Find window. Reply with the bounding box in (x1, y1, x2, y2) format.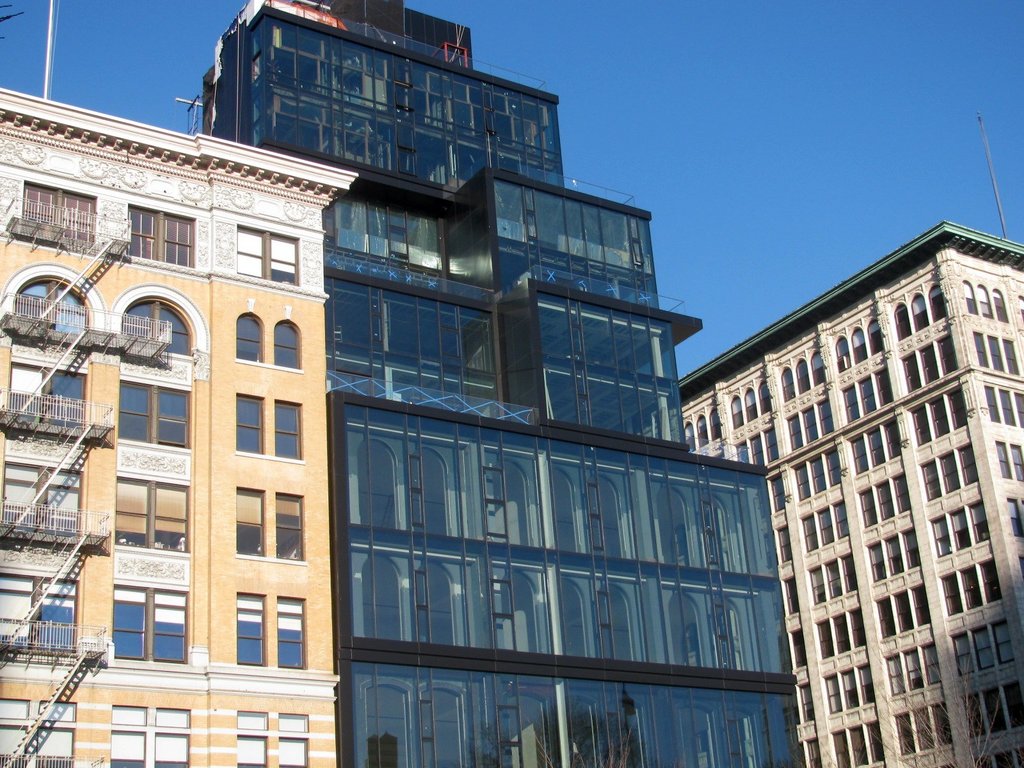
(13, 364, 86, 433).
